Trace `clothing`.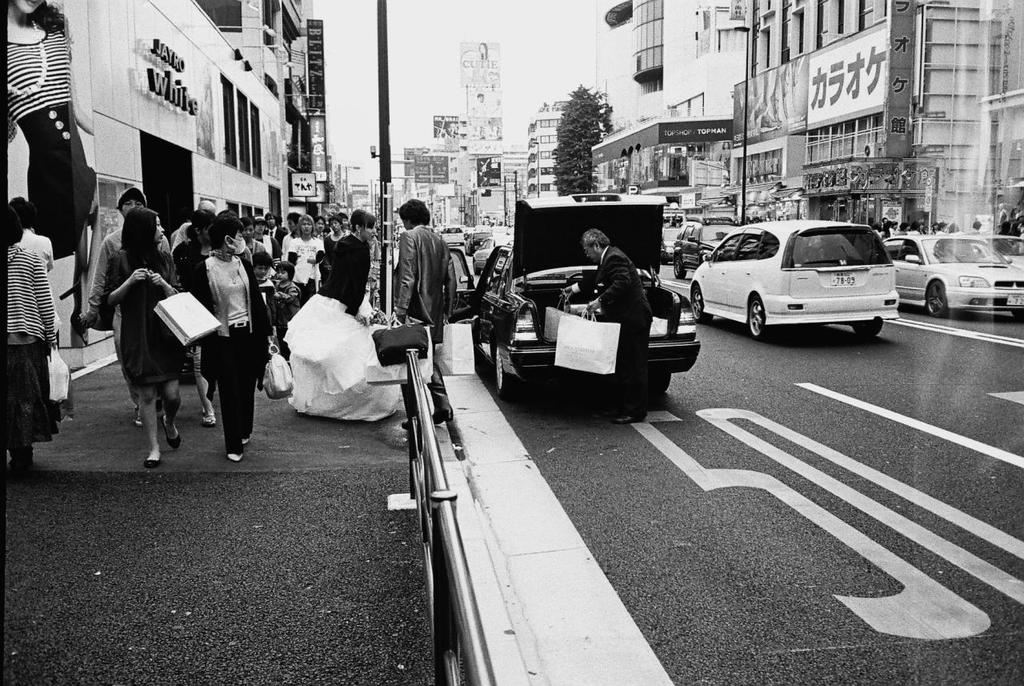
Traced to detection(567, 241, 649, 408).
